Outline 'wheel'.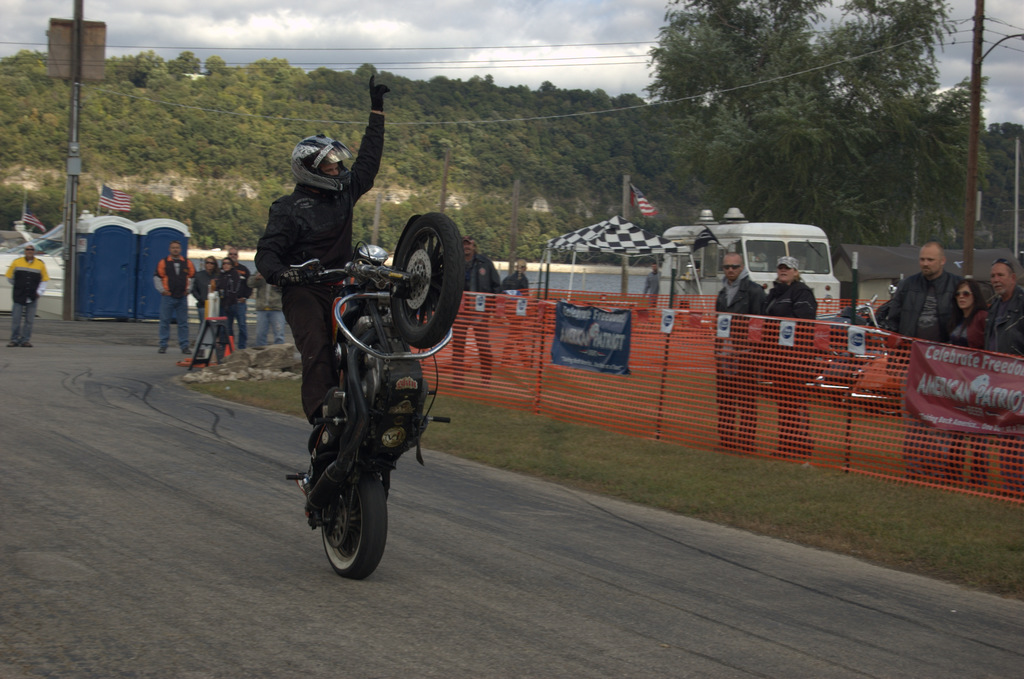
Outline: (left=391, top=210, right=466, bottom=348).
